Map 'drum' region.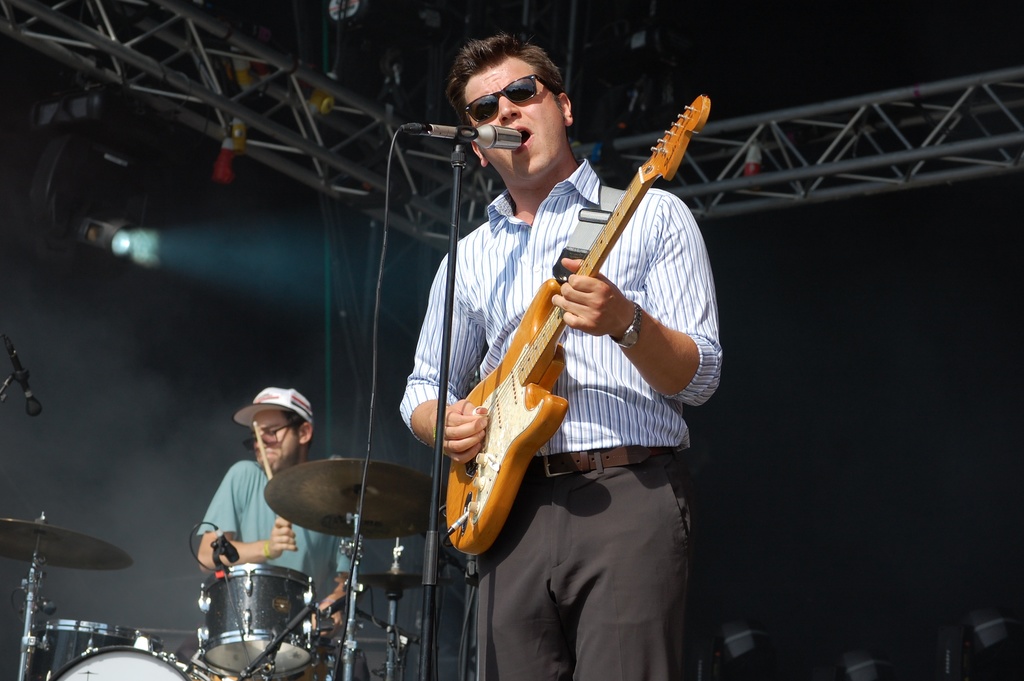
Mapped to BBox(47, 635, 212, 680).
